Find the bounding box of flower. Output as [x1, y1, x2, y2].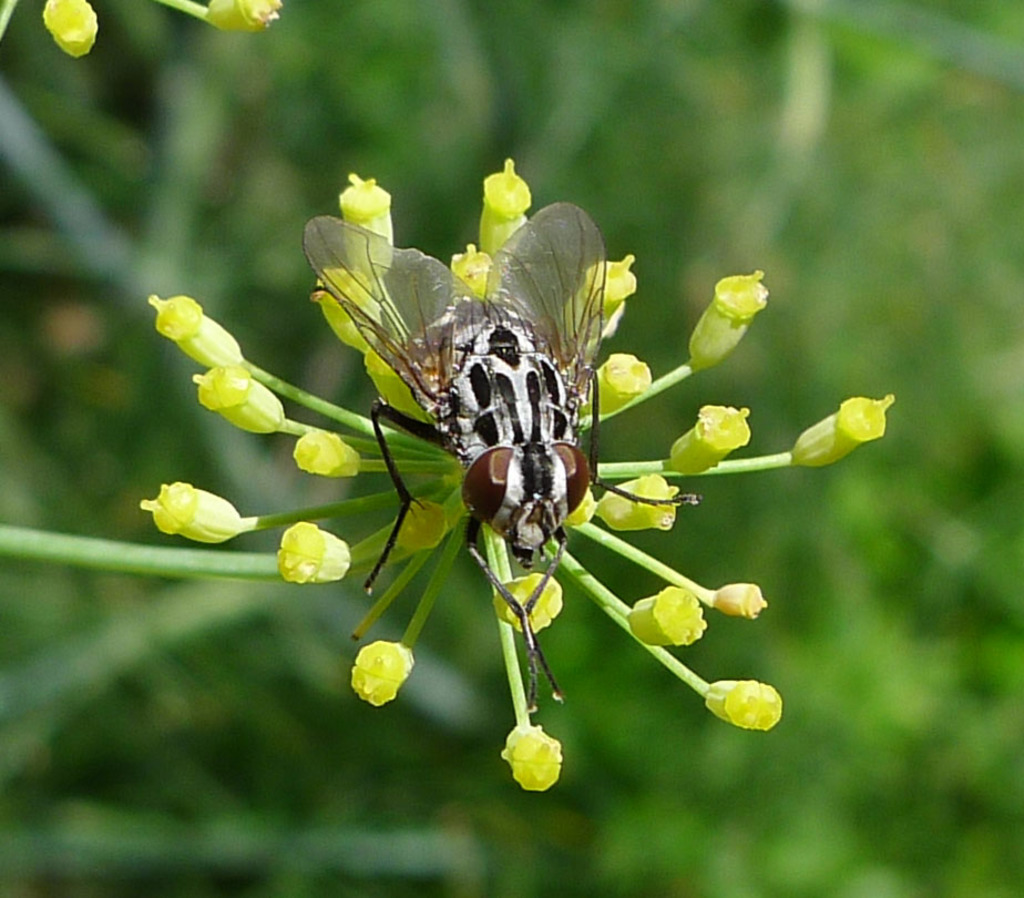
[494, 573, 566, 637].
